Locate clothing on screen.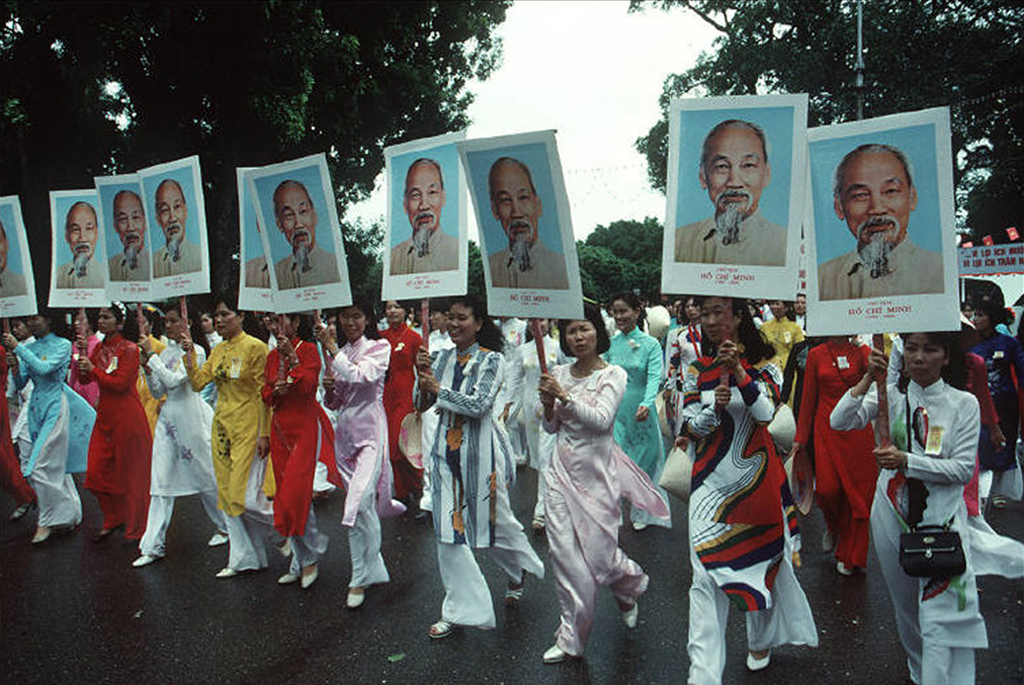
On screen at bbox=(184, 336, 275, 564).
